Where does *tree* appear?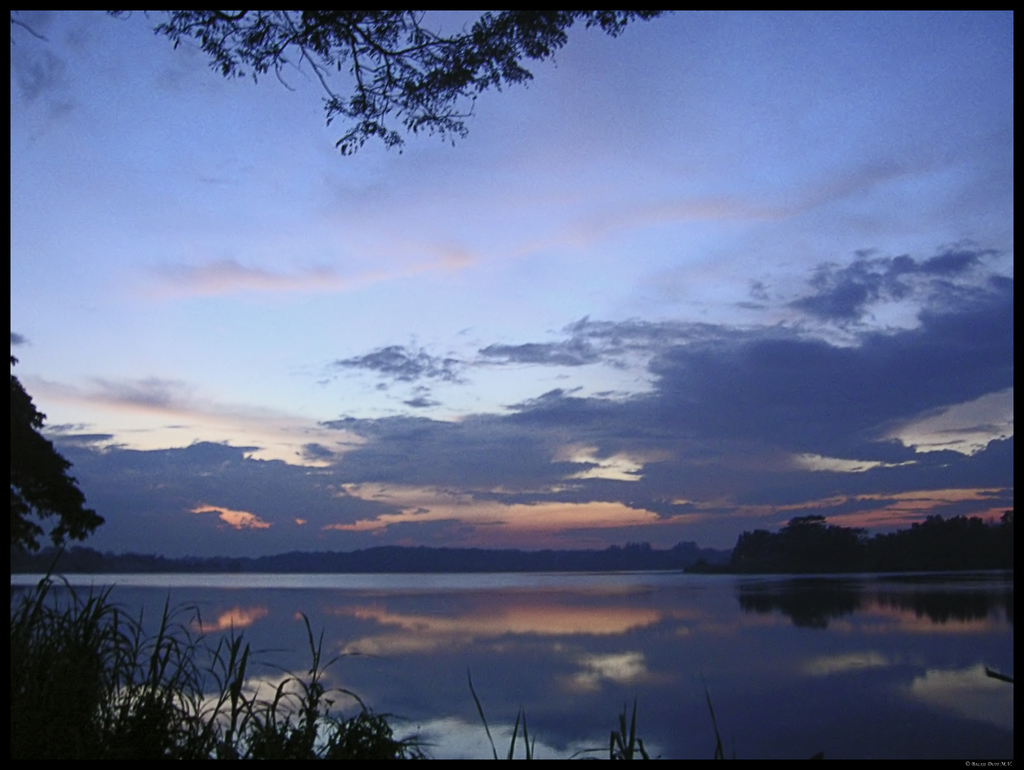
Appears at 146 4 660 152.
